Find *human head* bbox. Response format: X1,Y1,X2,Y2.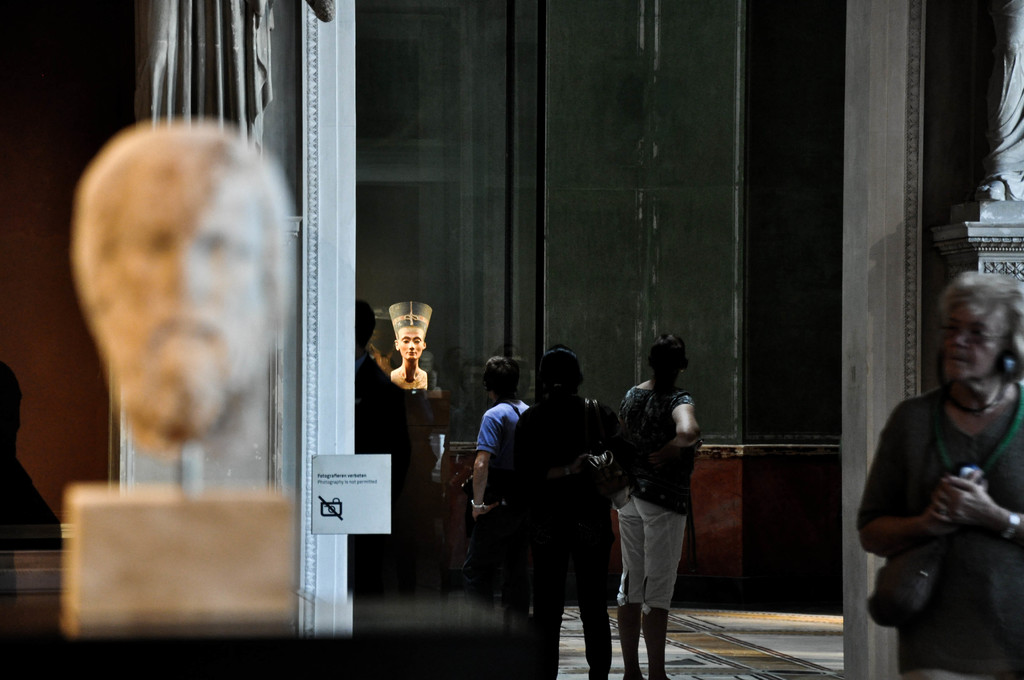
539,344,582,393.
